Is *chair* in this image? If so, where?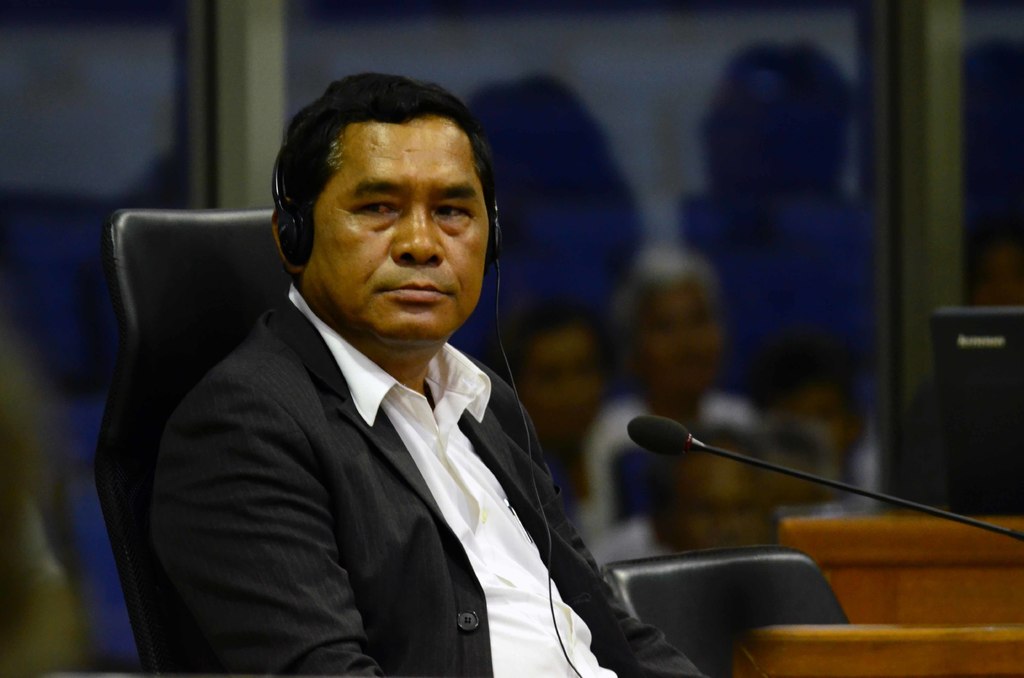
Yes, at (x1=604, y1=550, x2=852, y2=677).
